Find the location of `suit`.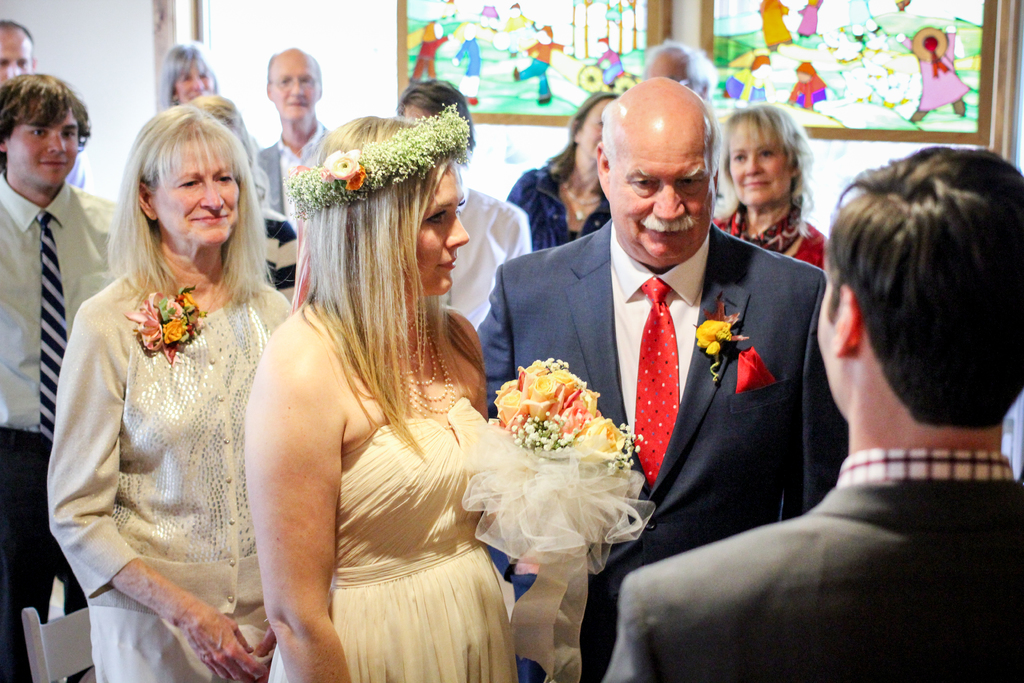
Location: <box>426,140,861,661</box>.
